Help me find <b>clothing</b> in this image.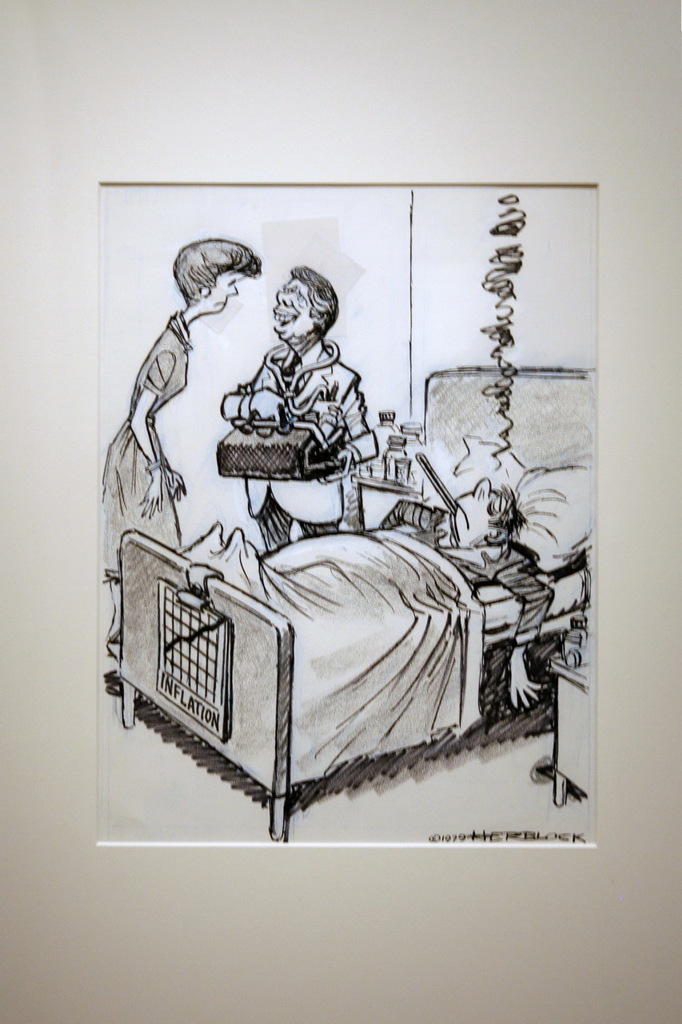
Found it: (246,352,378,530).
